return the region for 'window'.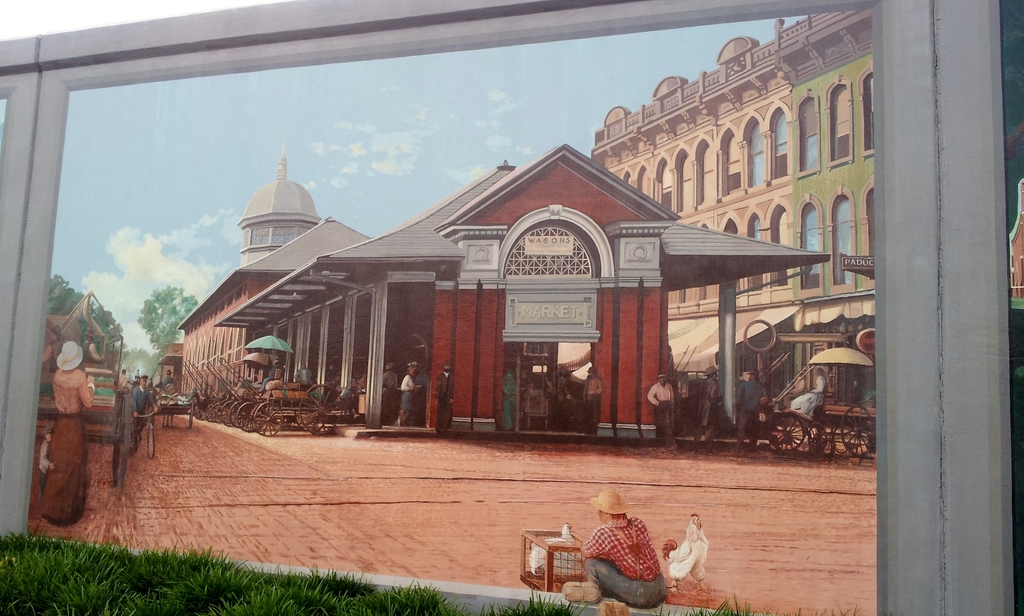
bbox=(772, 212, 792, 288).
